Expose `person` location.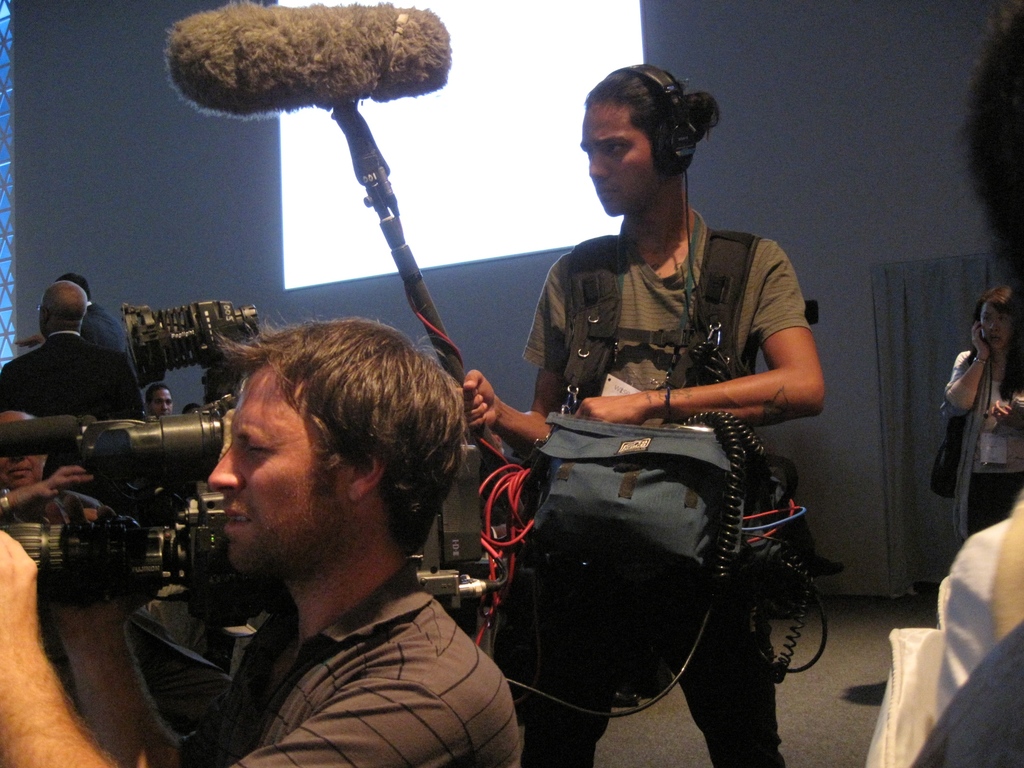
Exposed at <box>457,66,820,762</box>.
